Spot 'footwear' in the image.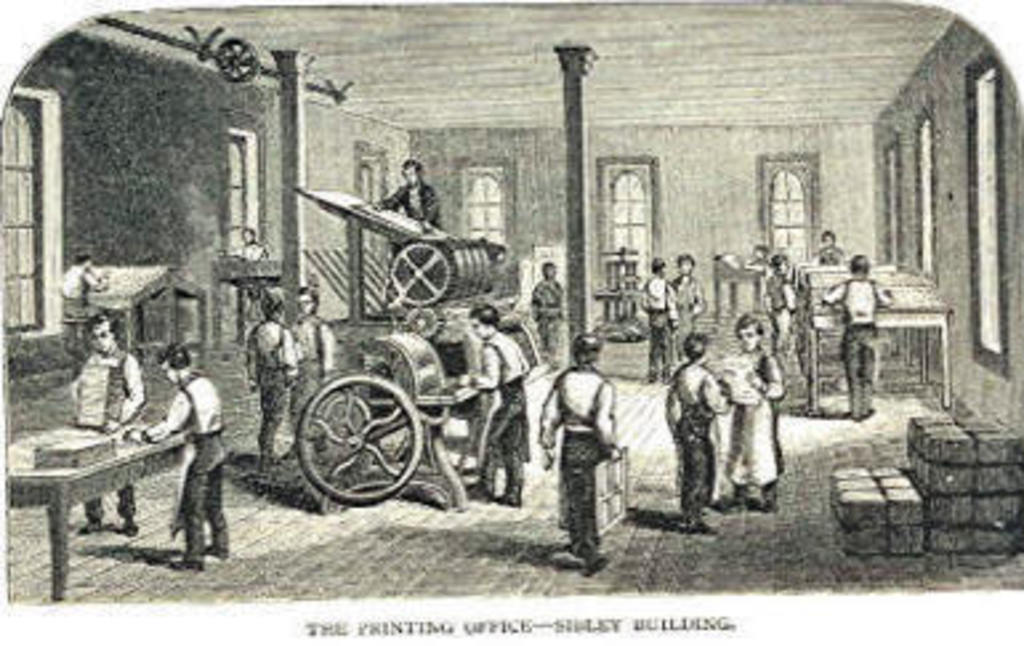
'footwear' found at {"x1": 585, "y1": 556, "x2": 609, "y2": 574}.
